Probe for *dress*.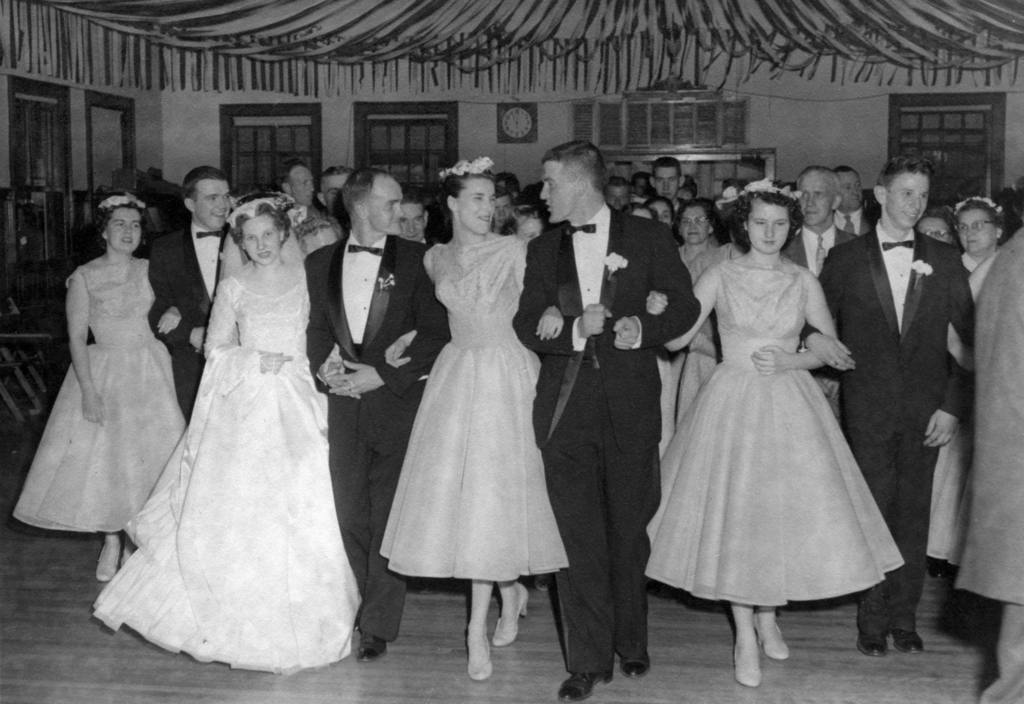
Probe result: crop(94, 260, 359, 678).
